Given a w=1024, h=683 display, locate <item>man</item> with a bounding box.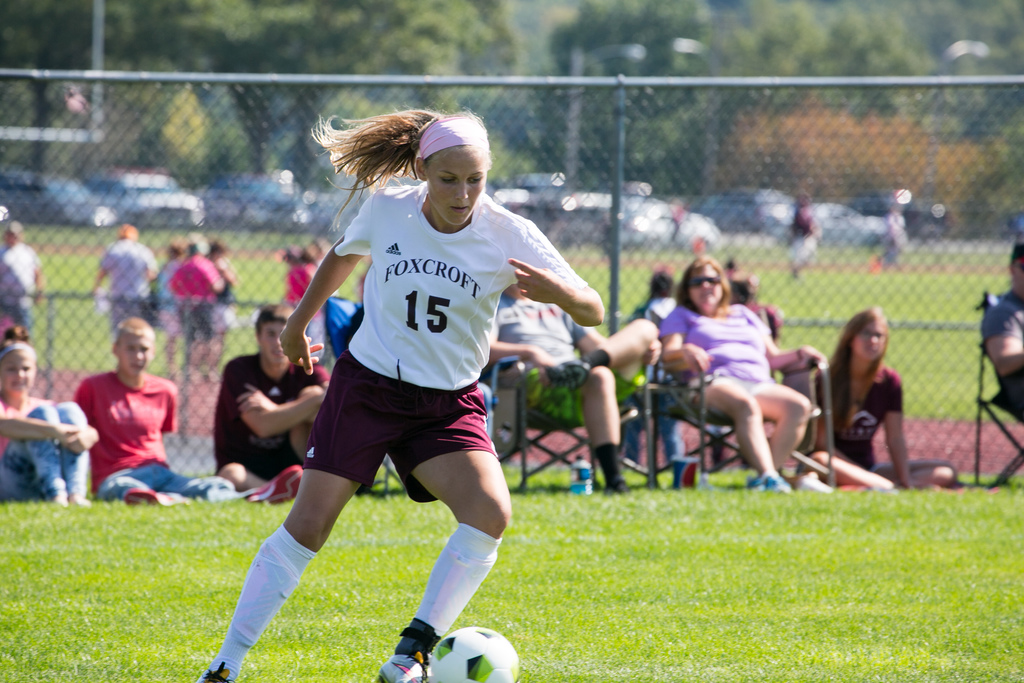
Located: <bbox>981, 242, 1023, 432</bbox>.
